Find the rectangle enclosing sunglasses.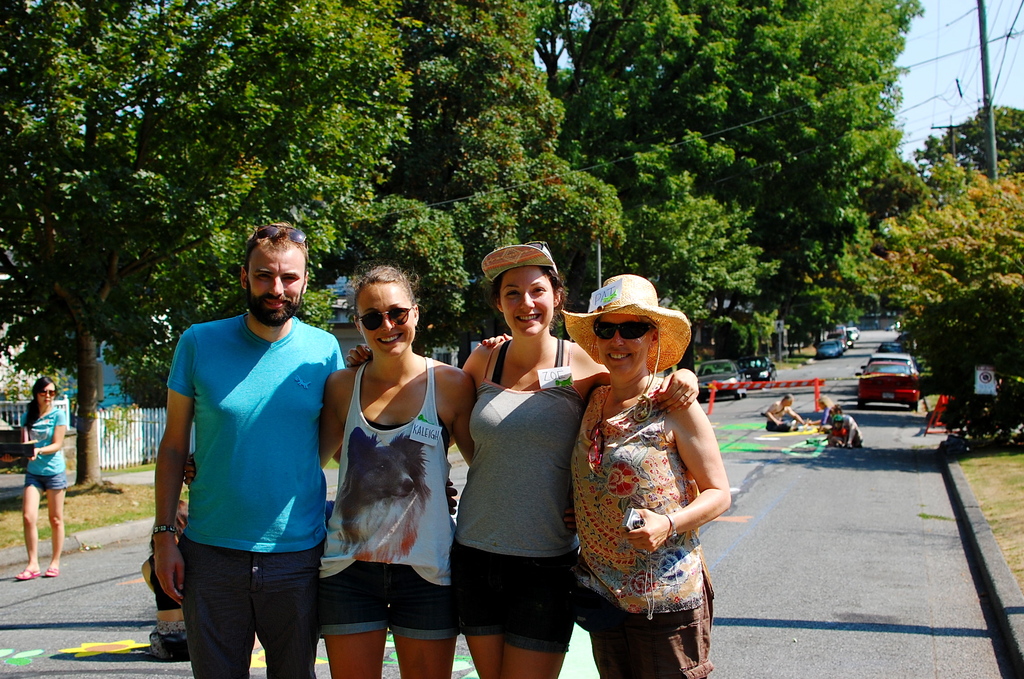
bbox(355, 305, 413, 331).
